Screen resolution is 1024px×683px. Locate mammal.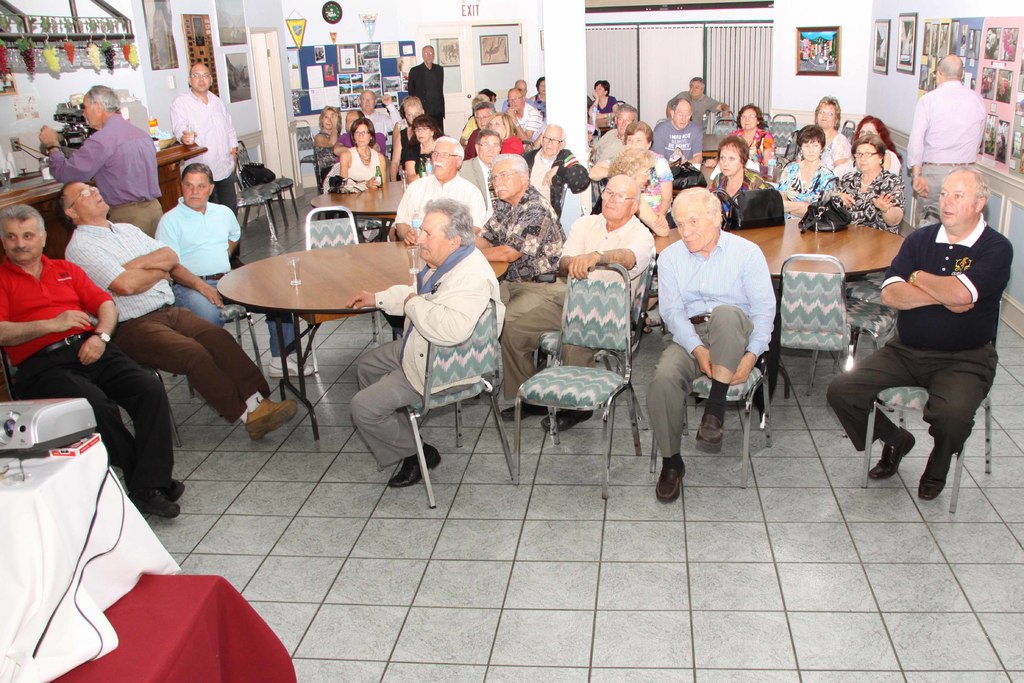
l=643, t=176, r=776, b=510.
